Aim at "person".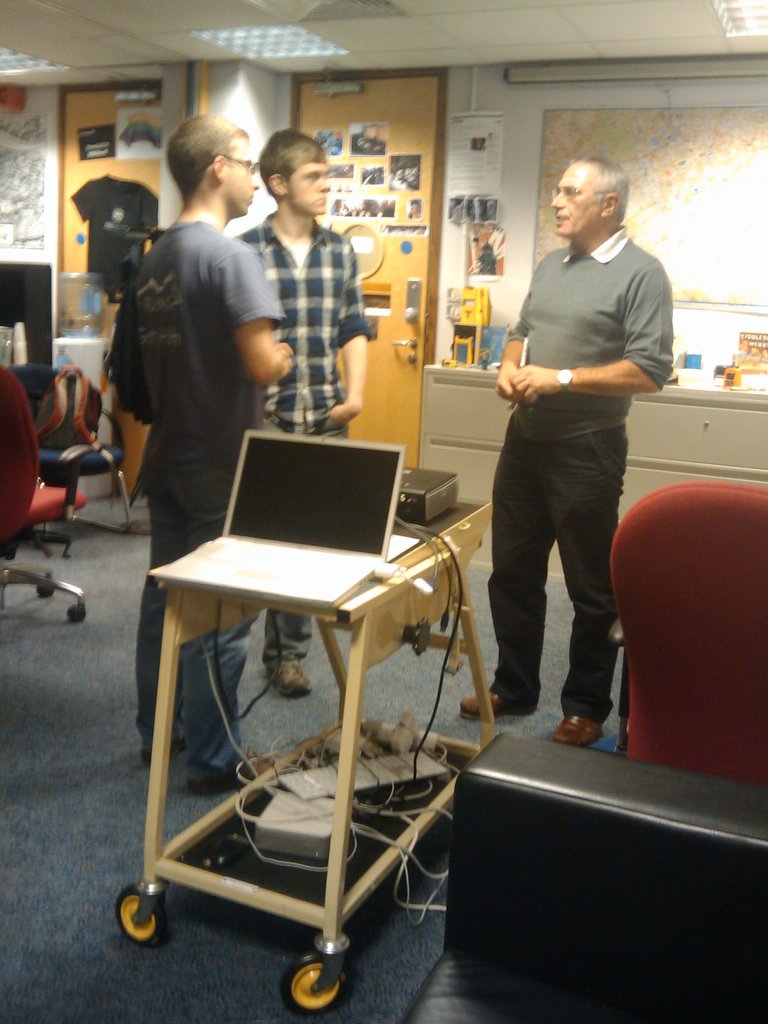
Aimed at 226:128:383:690.
